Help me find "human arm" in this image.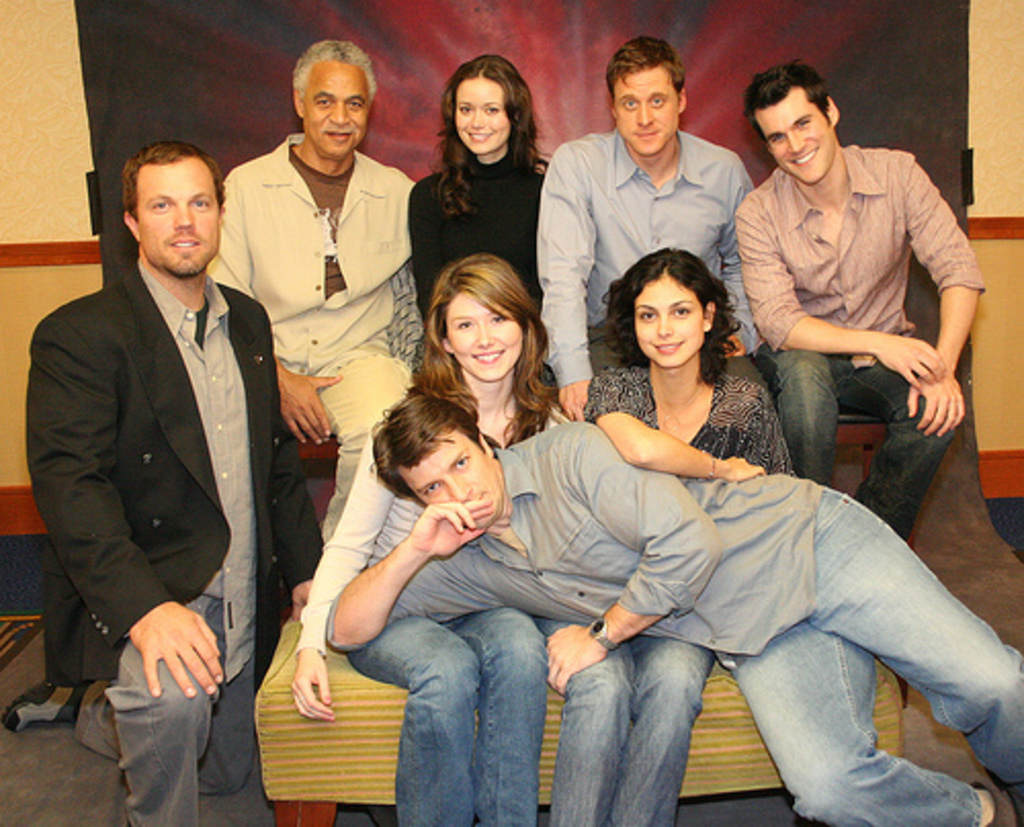
Found it: 268:309:322:614.
